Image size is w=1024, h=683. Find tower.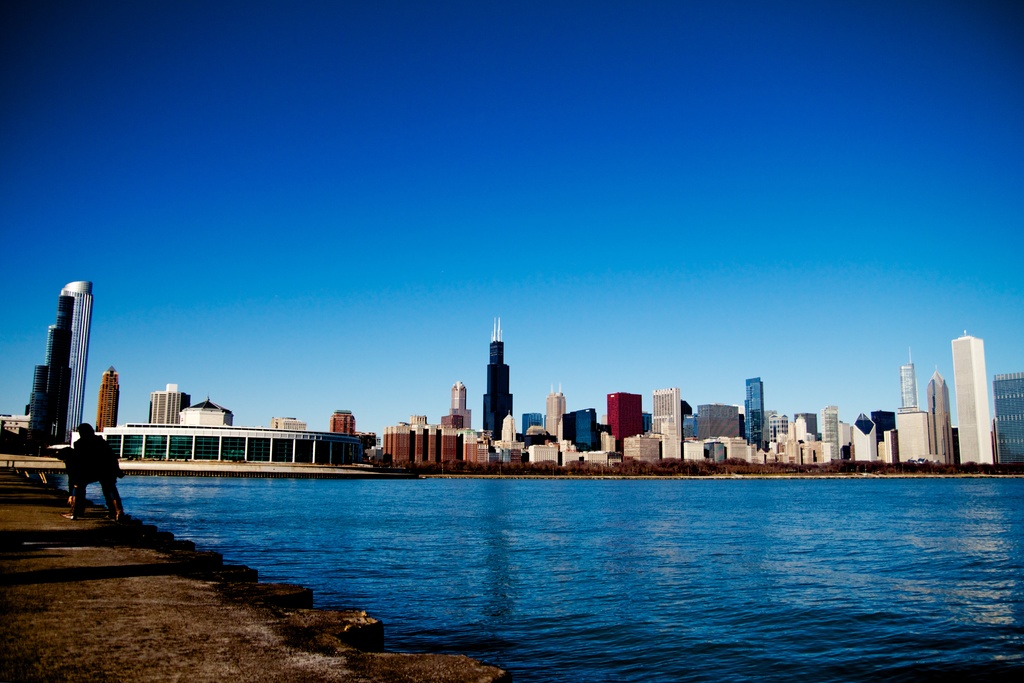
[100, 370, 117, 428].
